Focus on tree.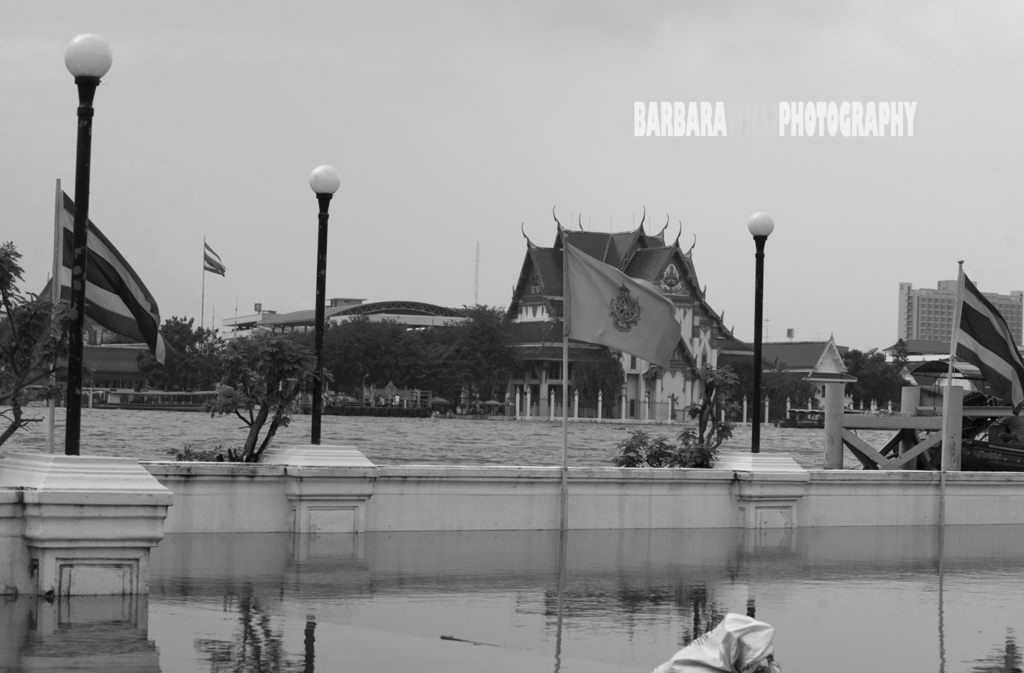
Focused at x1=0, y1=238, x2=104, y2=429.
